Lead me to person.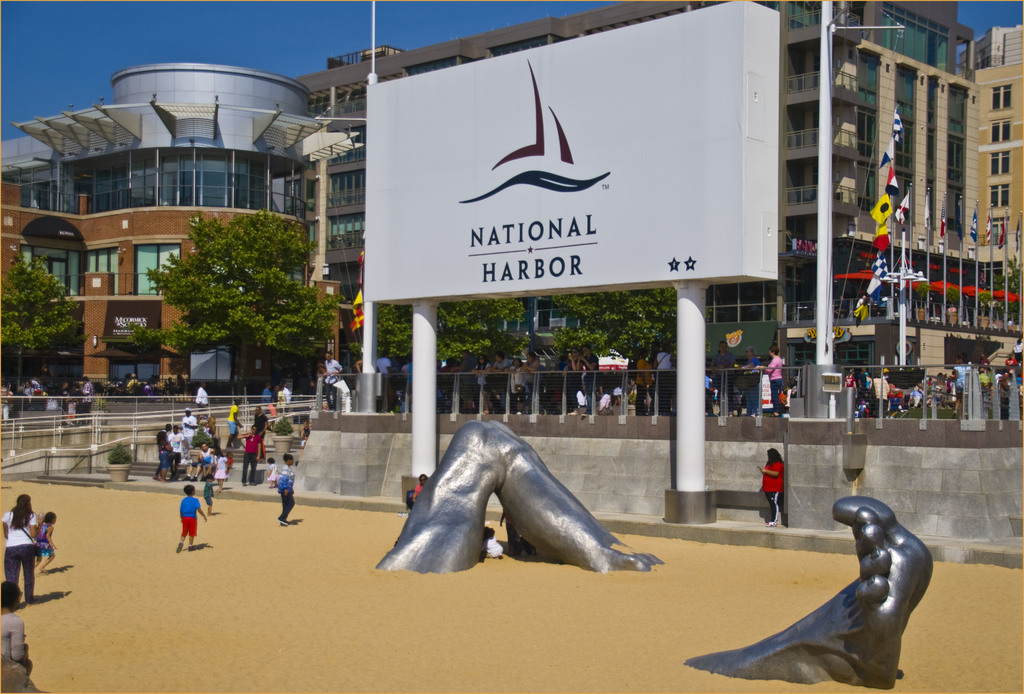
Lead to Rect(193, 380, 216, 413).
